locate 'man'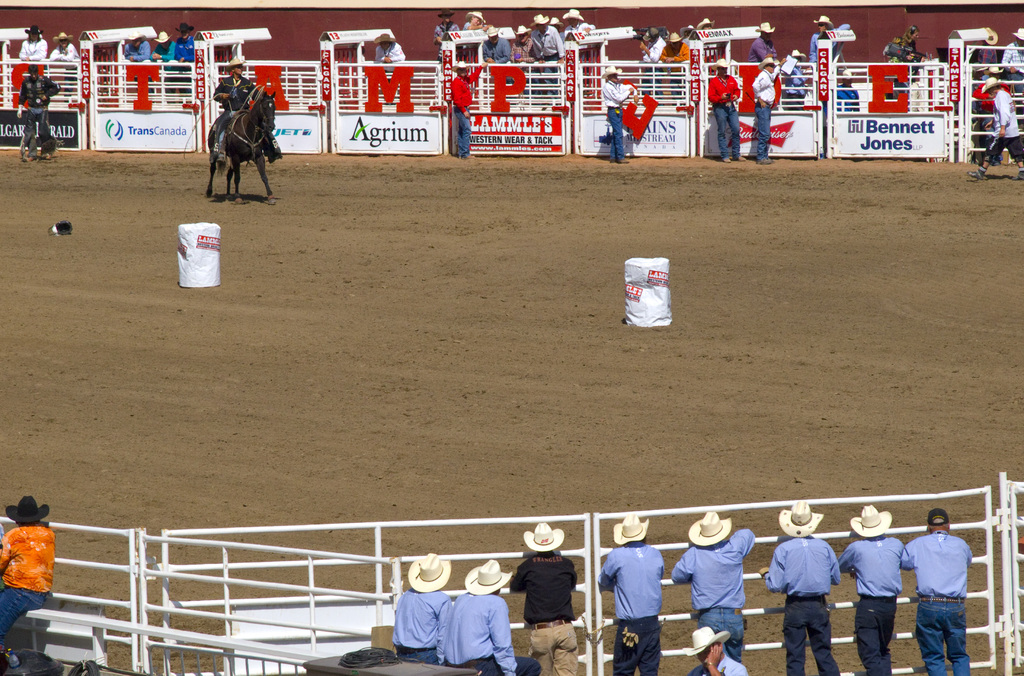
[905,510,972,675]
